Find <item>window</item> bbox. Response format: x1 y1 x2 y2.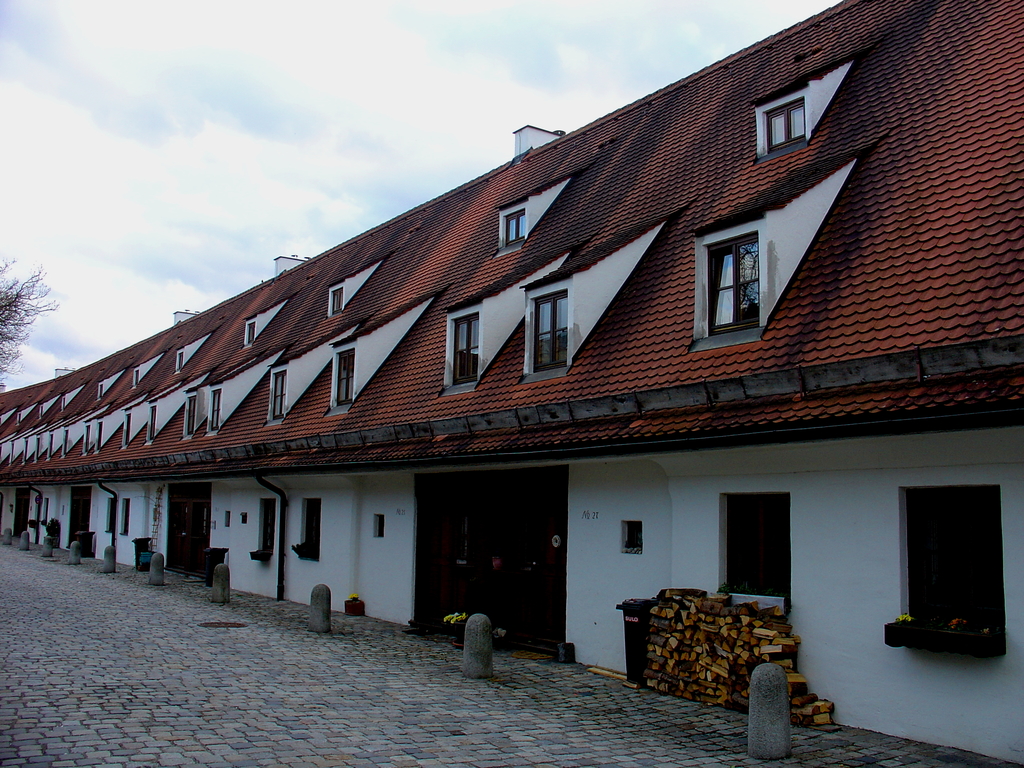
149 406 158 442.
